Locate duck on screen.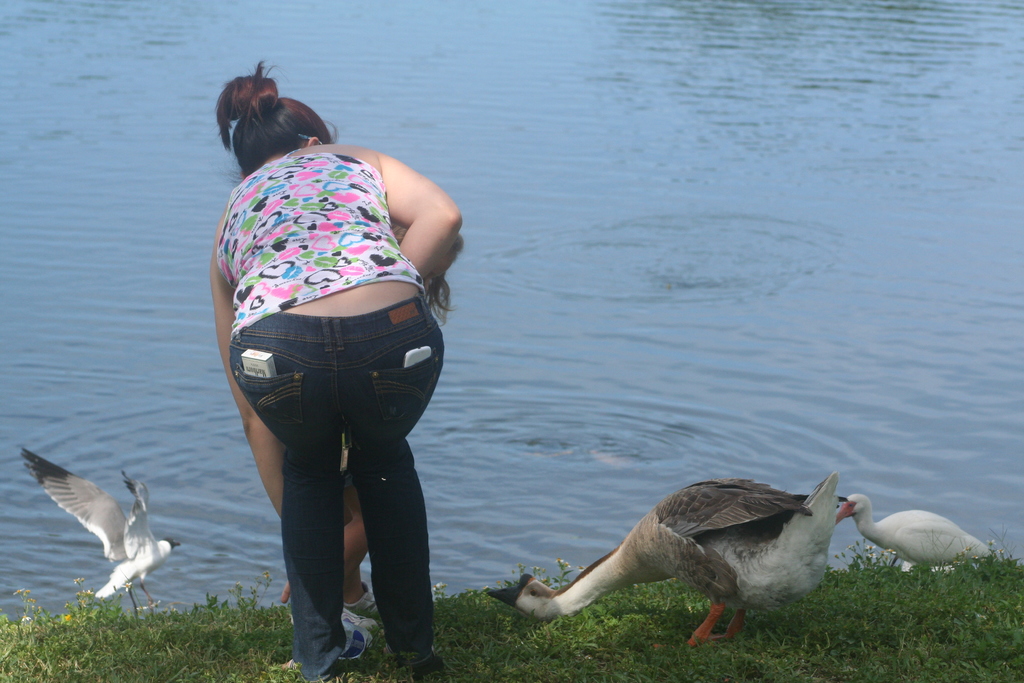
On screen at (x1=4, y1=444, x2=187, y2=633).
